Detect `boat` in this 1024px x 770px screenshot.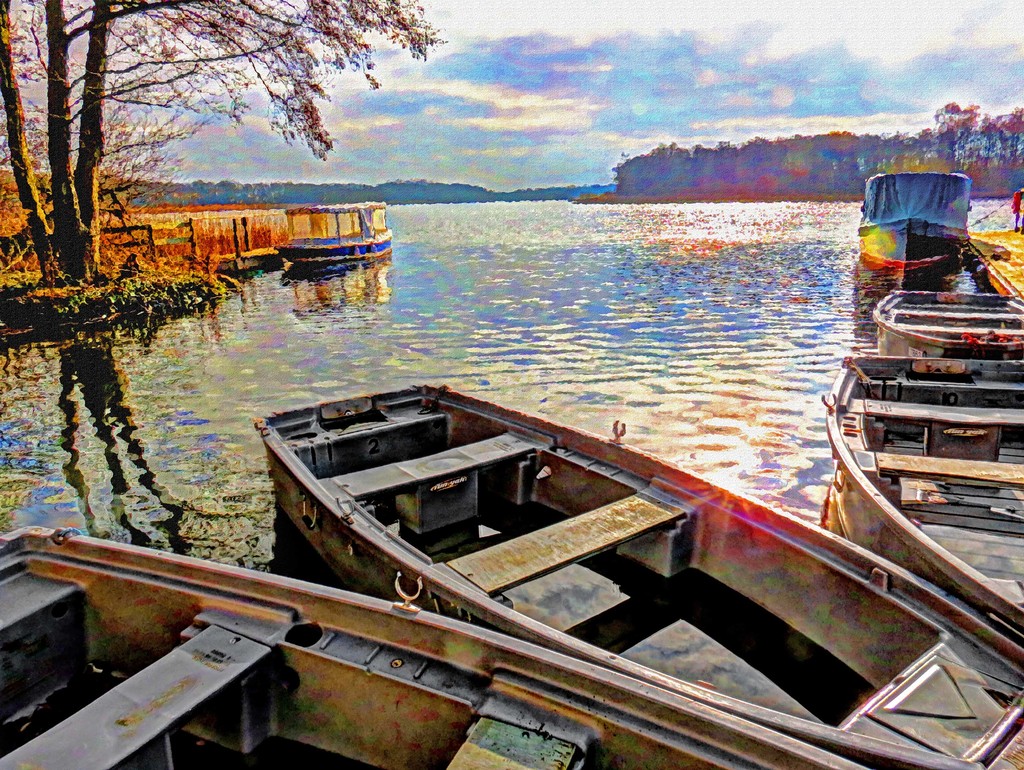
Detection: <region>814, 342, 1023, 623</region>.
